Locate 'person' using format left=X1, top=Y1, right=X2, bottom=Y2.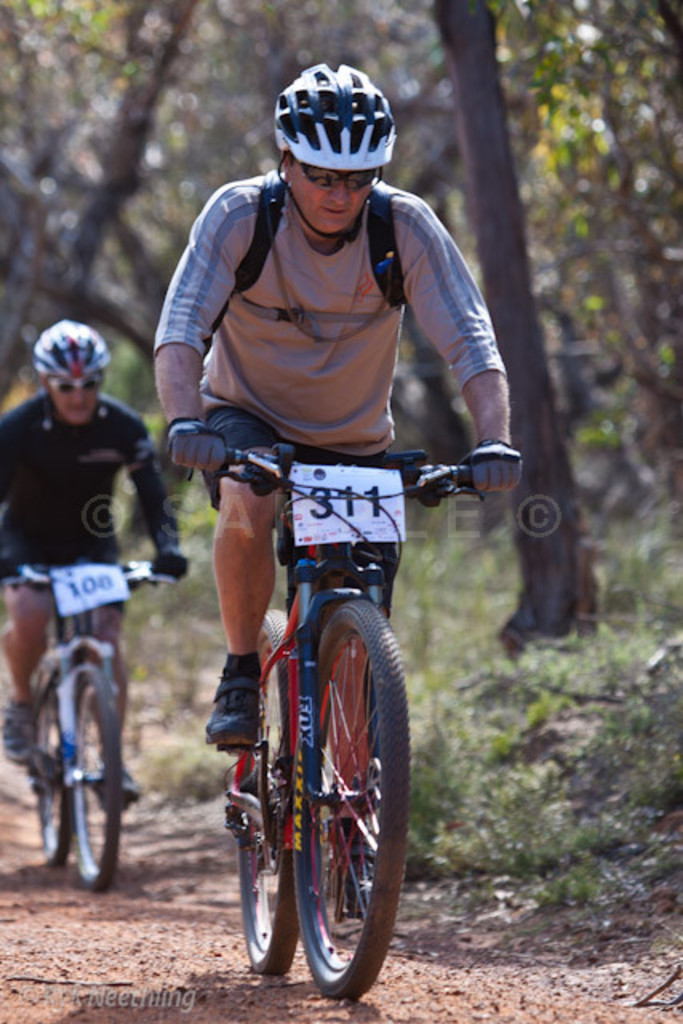
left=154, top=62, right=518, bottom=933.
